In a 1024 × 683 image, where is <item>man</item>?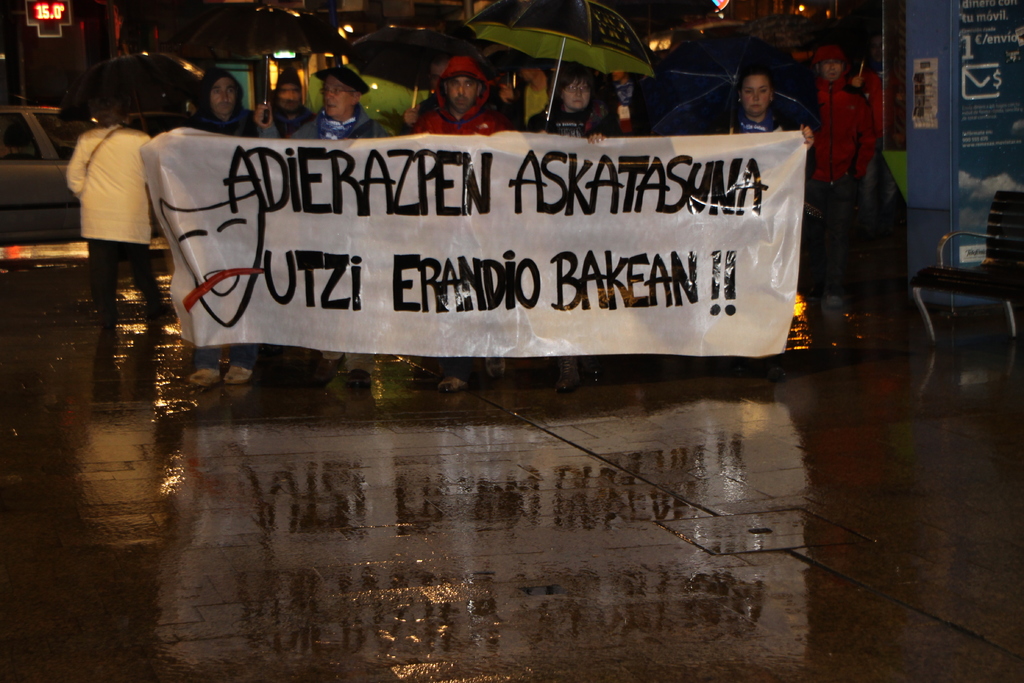
810, 44, 879, 342.
